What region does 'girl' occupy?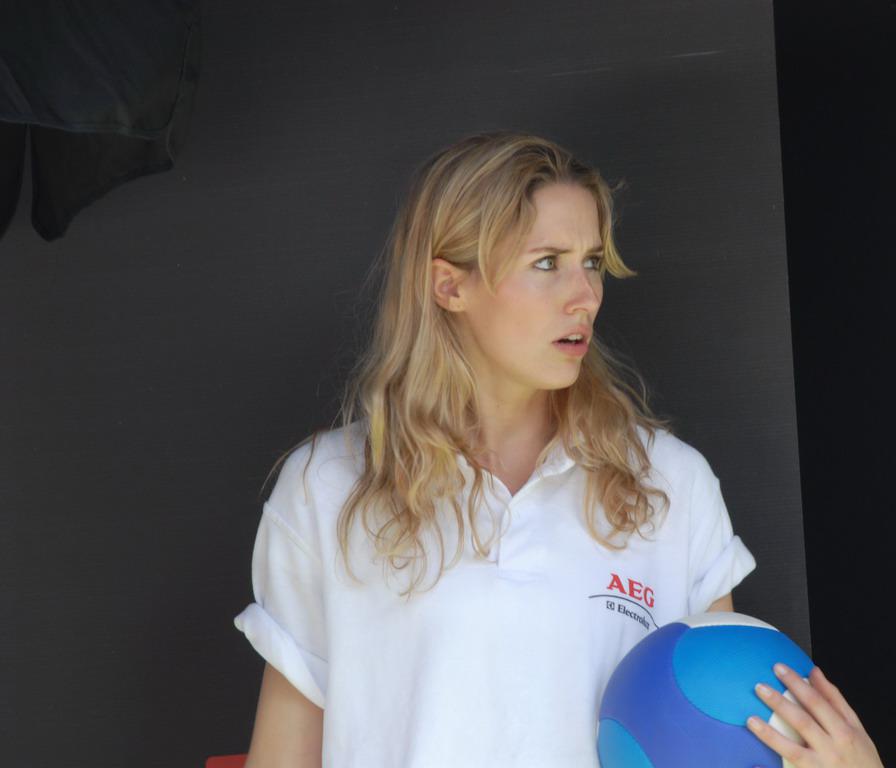
(232,128,884,767).
